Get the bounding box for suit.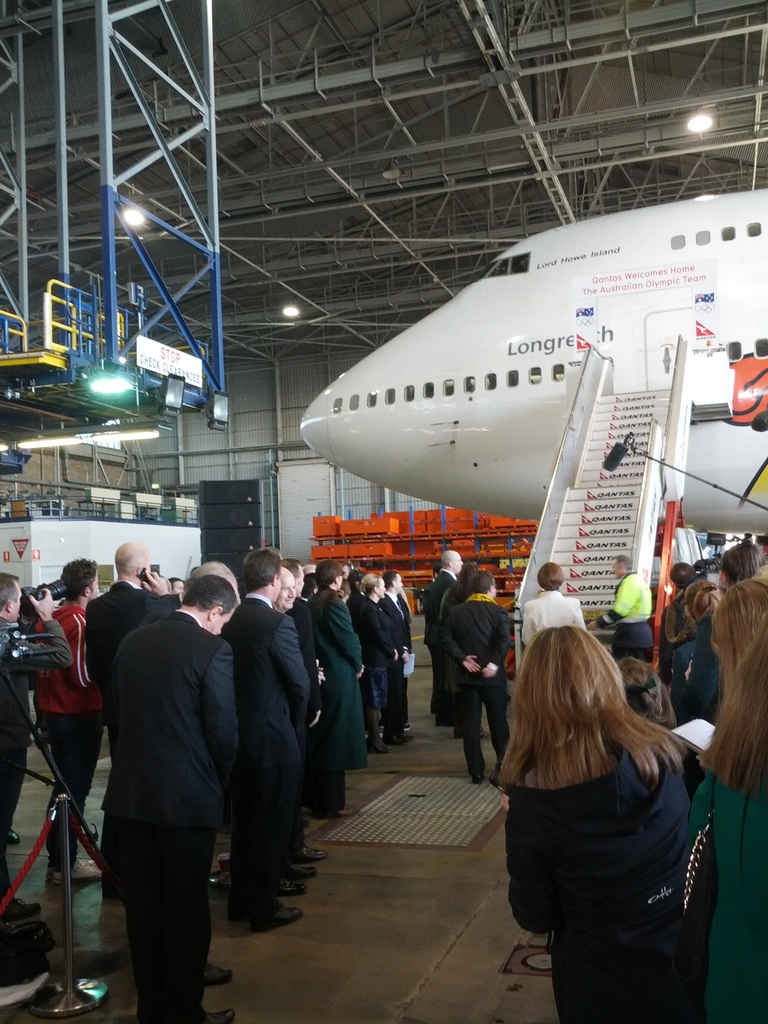
Rect(444, 593, 511, 772).
